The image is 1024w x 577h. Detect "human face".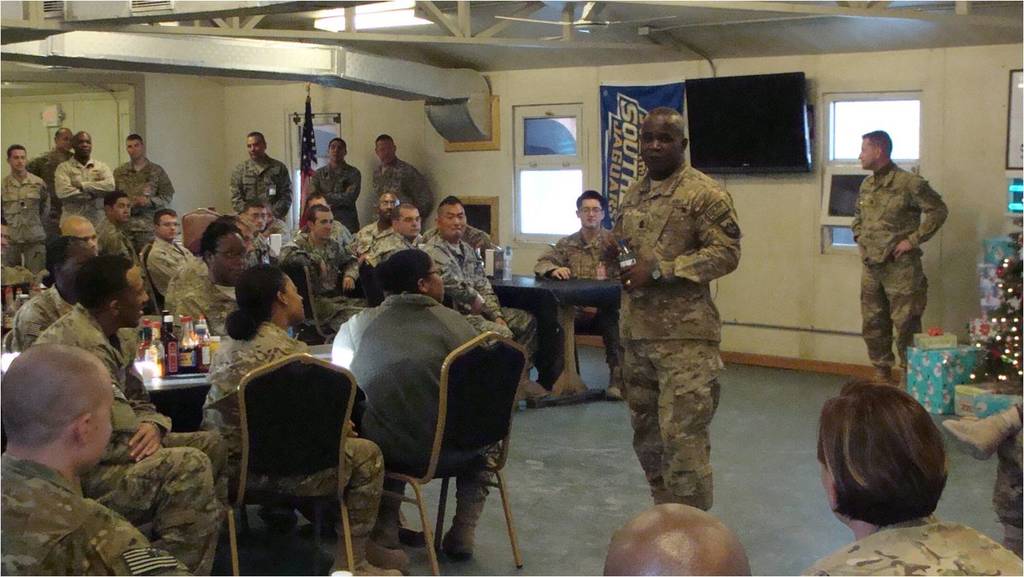
Detection: l=430, t=263, r=449, b=295.
